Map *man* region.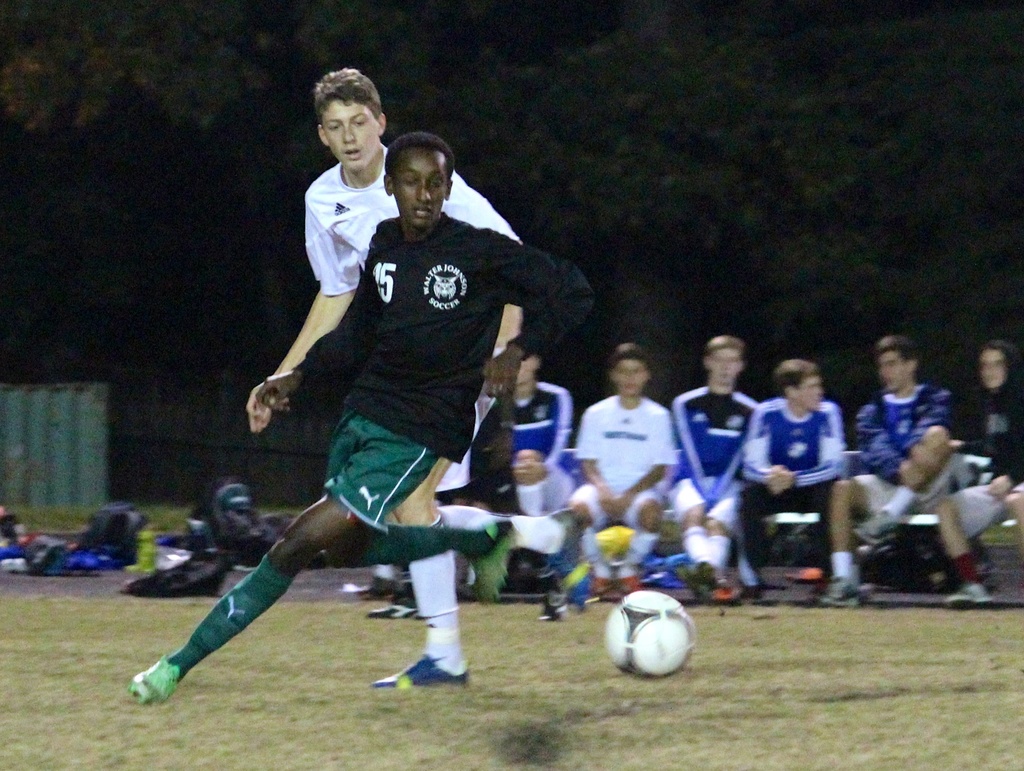
Mapped to (left=934, top=341, right=1023, bottom=608).
